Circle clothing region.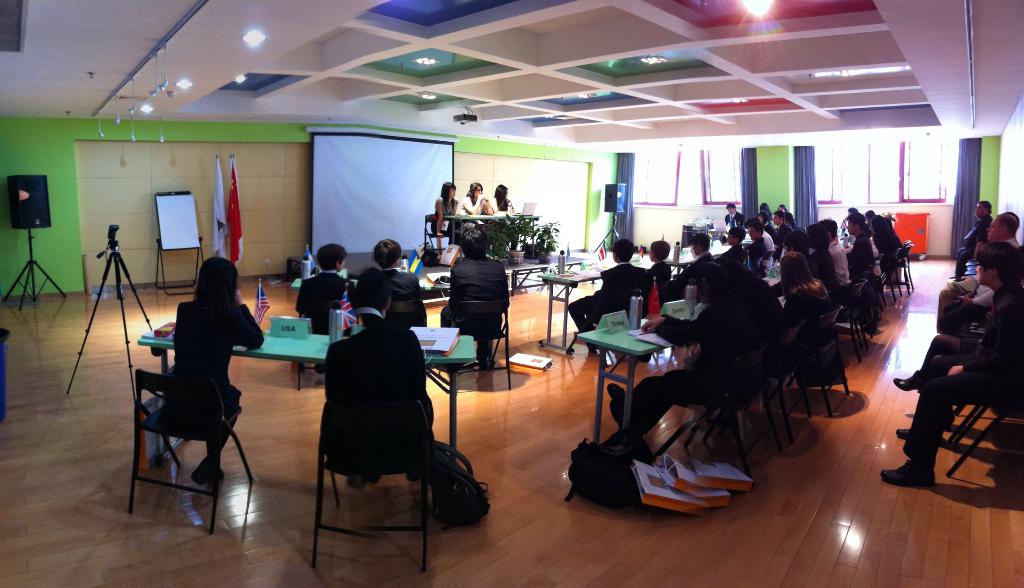
Region: bbox=[871, 229, 901, 262].
